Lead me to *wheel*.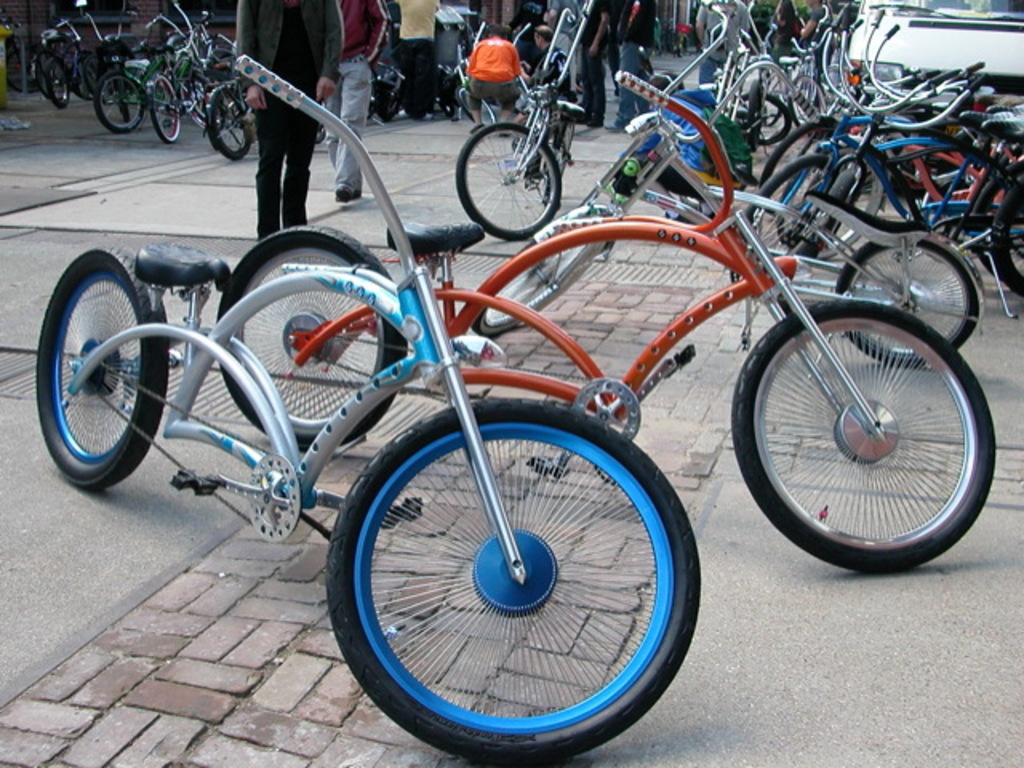
Lead to [x1=760, y1=118, x2=838, y2=210].
